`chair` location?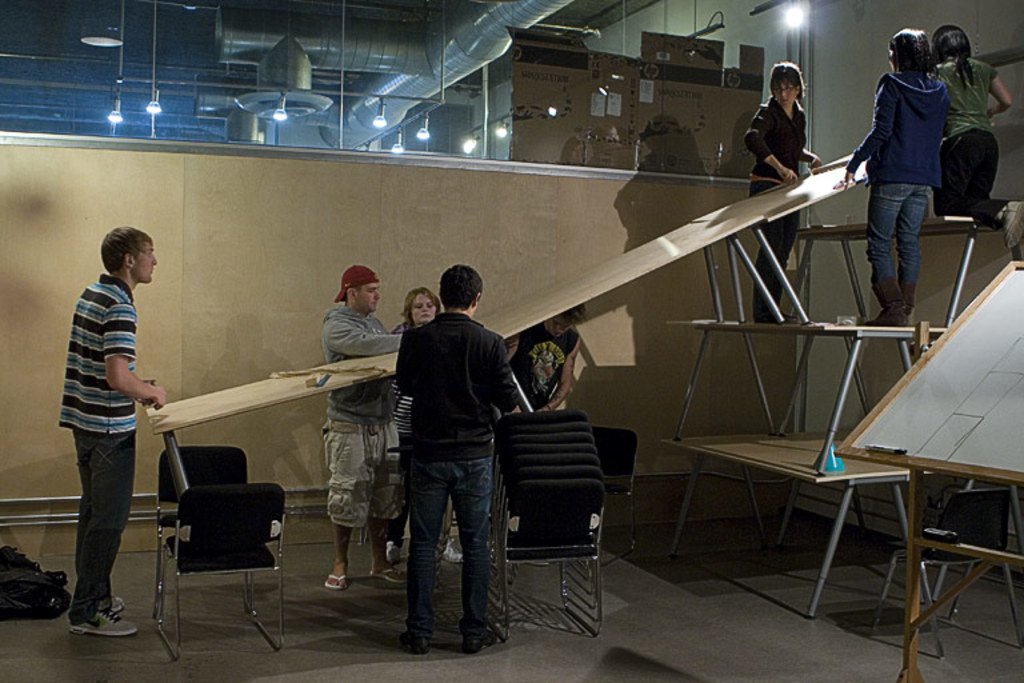
box=[588, 419, 645, 562]
